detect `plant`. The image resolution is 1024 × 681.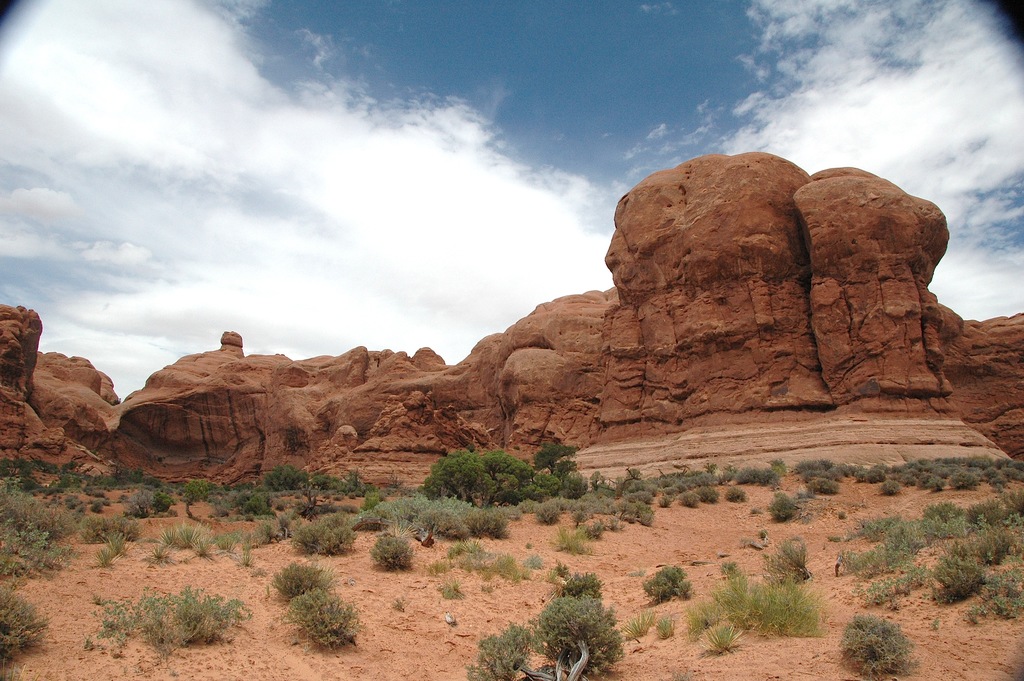
[x1=1011, y1=504, x2=1023, y2=556].
